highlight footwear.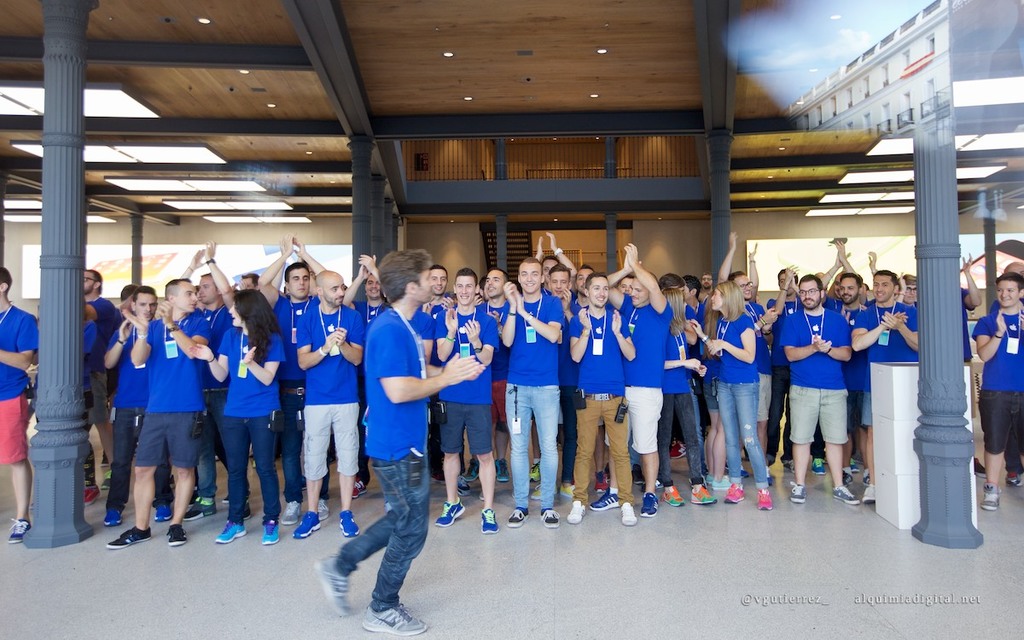
Highlighted region: <region>811, 458, 828, 474</region>.
